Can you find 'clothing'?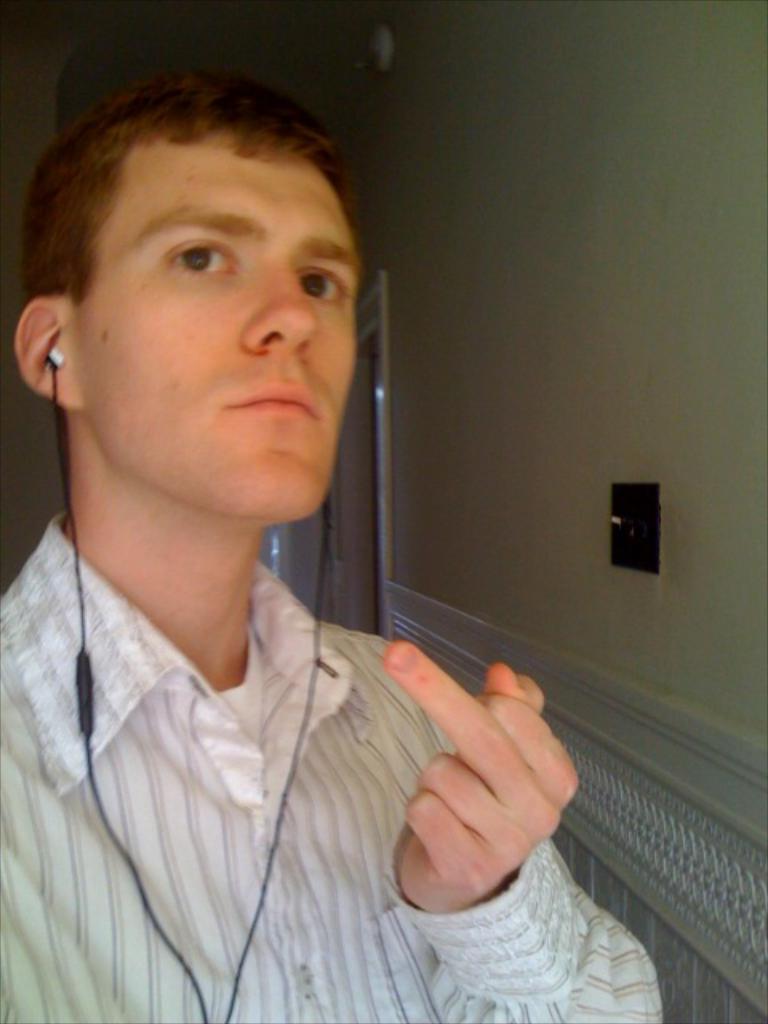
Yes, bounding box: (0,507,675,1022).
